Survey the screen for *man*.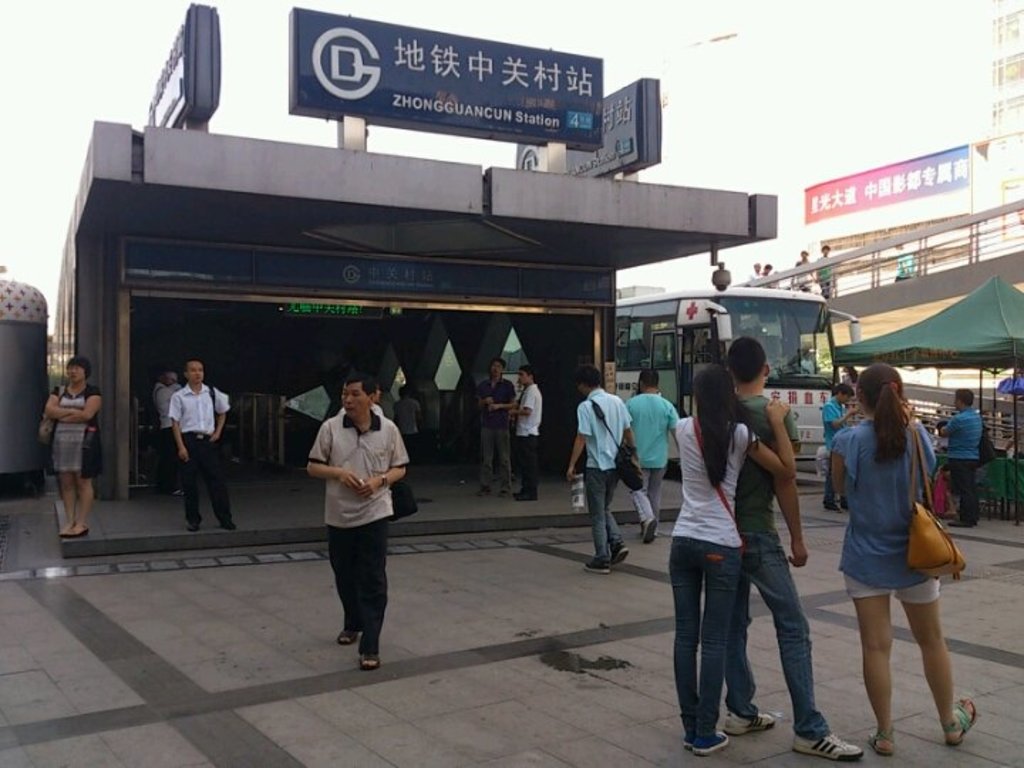
Survey found: {"left": 565, "top": 367, "right": 631, "bottom": 573}.
